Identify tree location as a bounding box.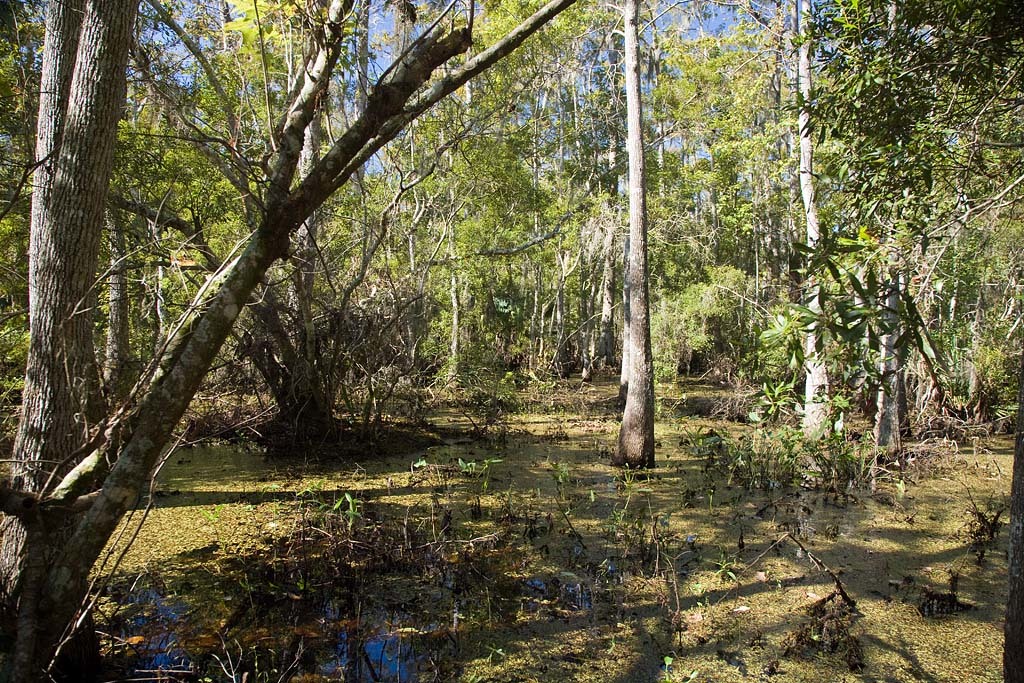
0,0,585,682.
